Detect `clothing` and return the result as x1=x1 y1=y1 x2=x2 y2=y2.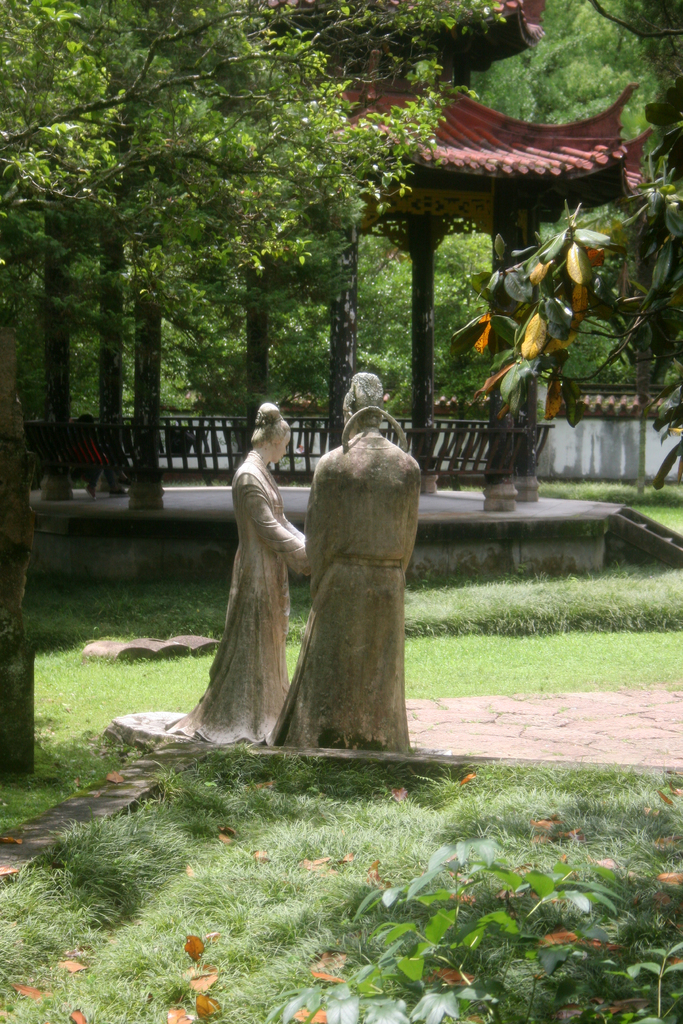
x1=271 y1=430 x2=427 y2=755.
